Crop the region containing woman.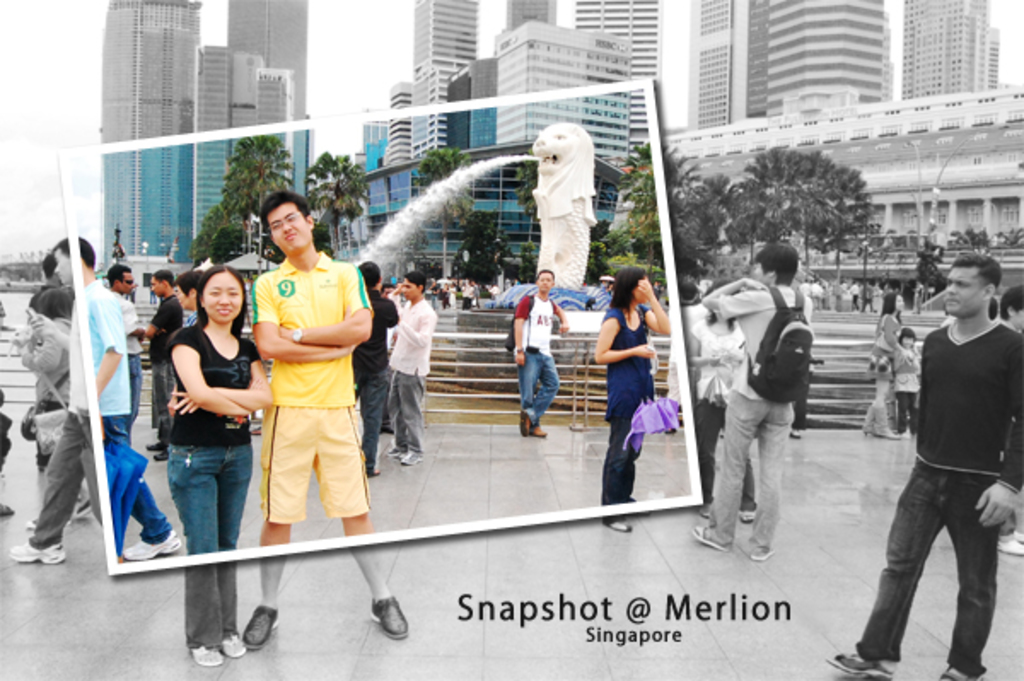
Crop region: bbox=(860, 288, 916, 442).
